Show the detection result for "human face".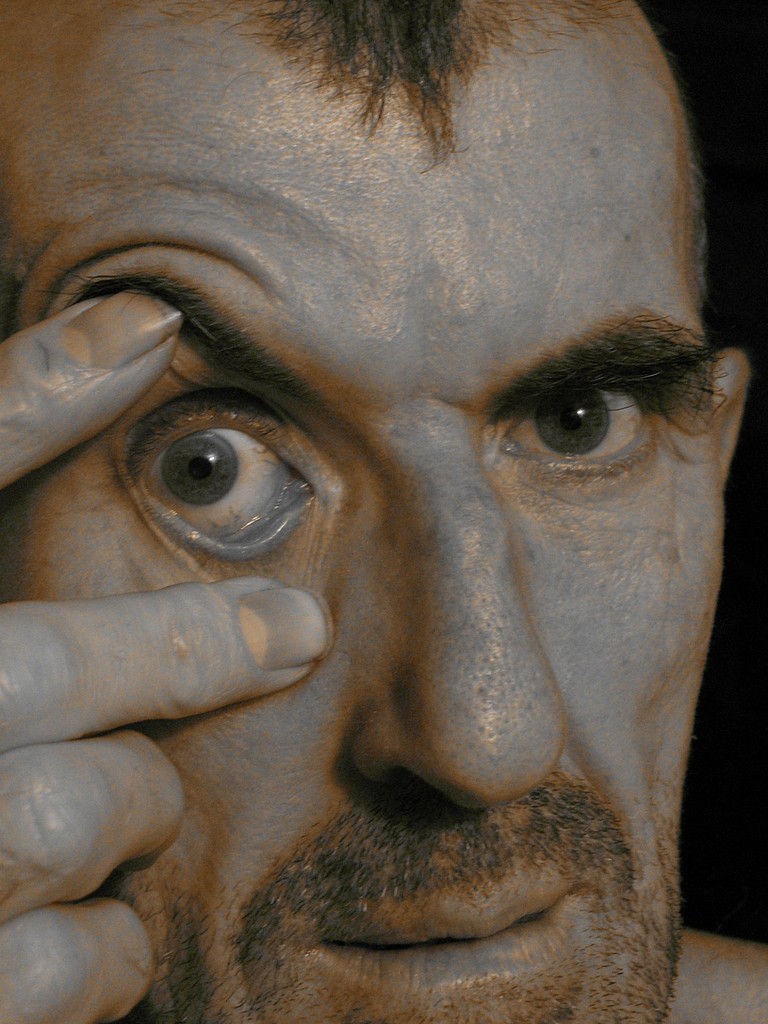
0 0 727 1023.
